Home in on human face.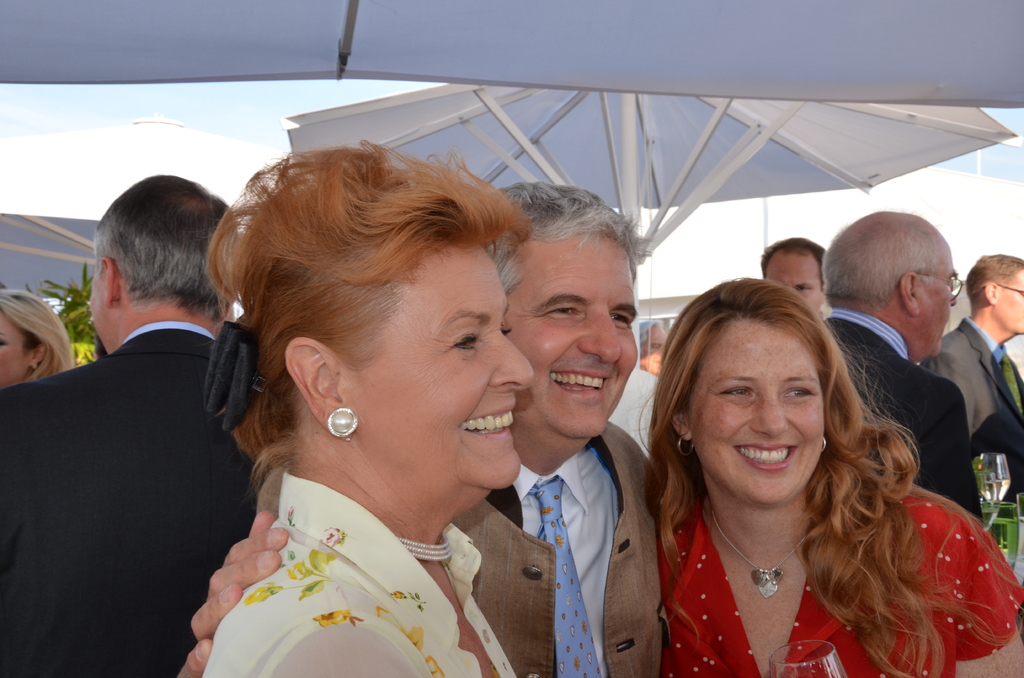
Homed in at left=913, top=239, right=959, bottom=355.
